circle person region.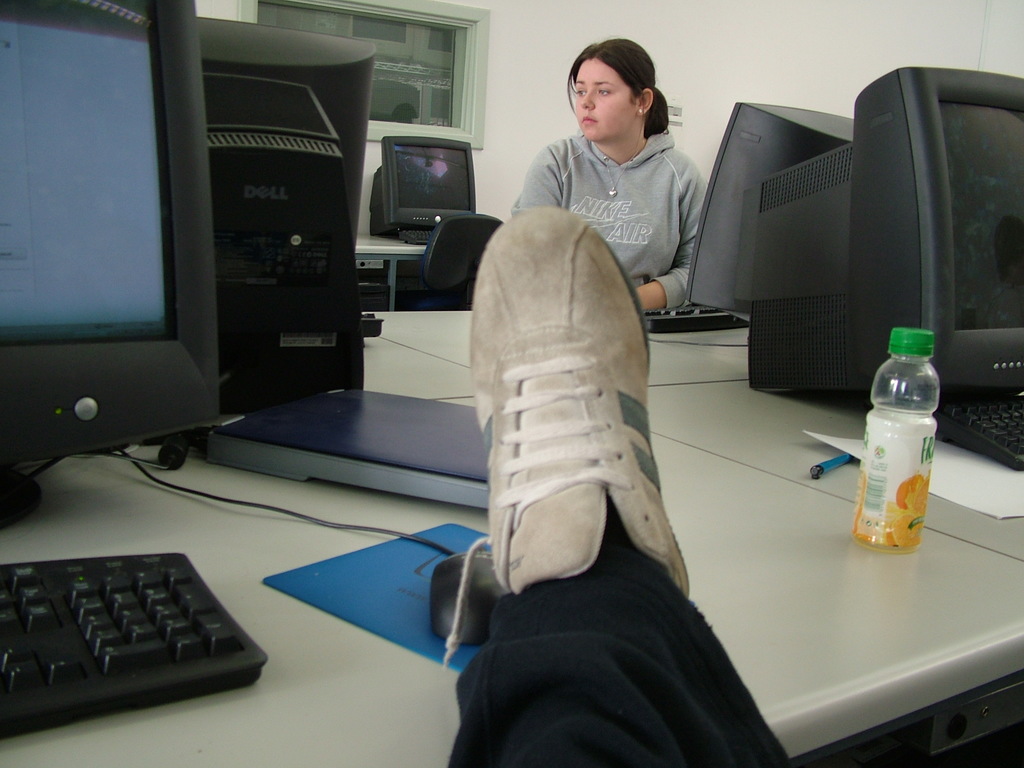
Region: crop(511, 36, 719, 320).
